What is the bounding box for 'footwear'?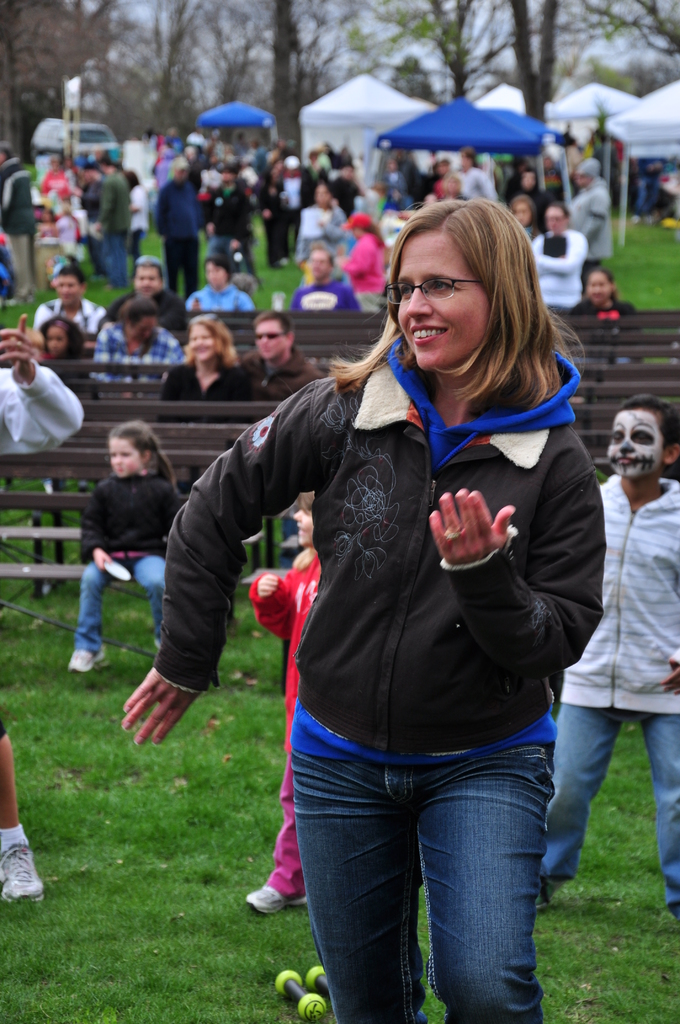
{"x1": 69, "y1": 638, "x2": 115, "y2": 673}.
